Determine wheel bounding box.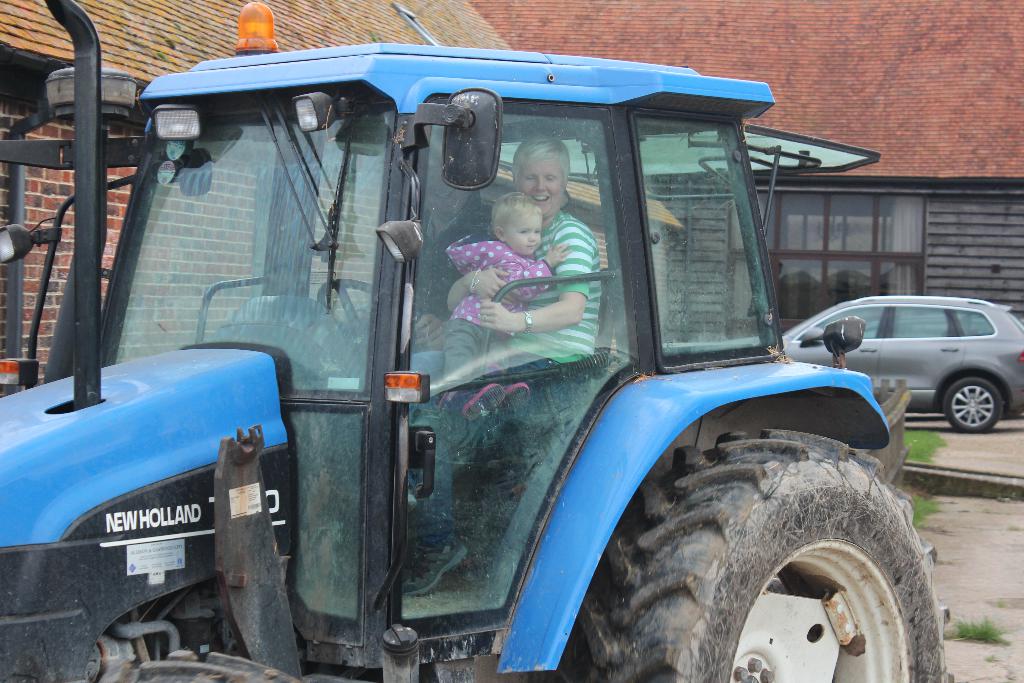
Determined: bbox=[535, 427, 959, 682].
